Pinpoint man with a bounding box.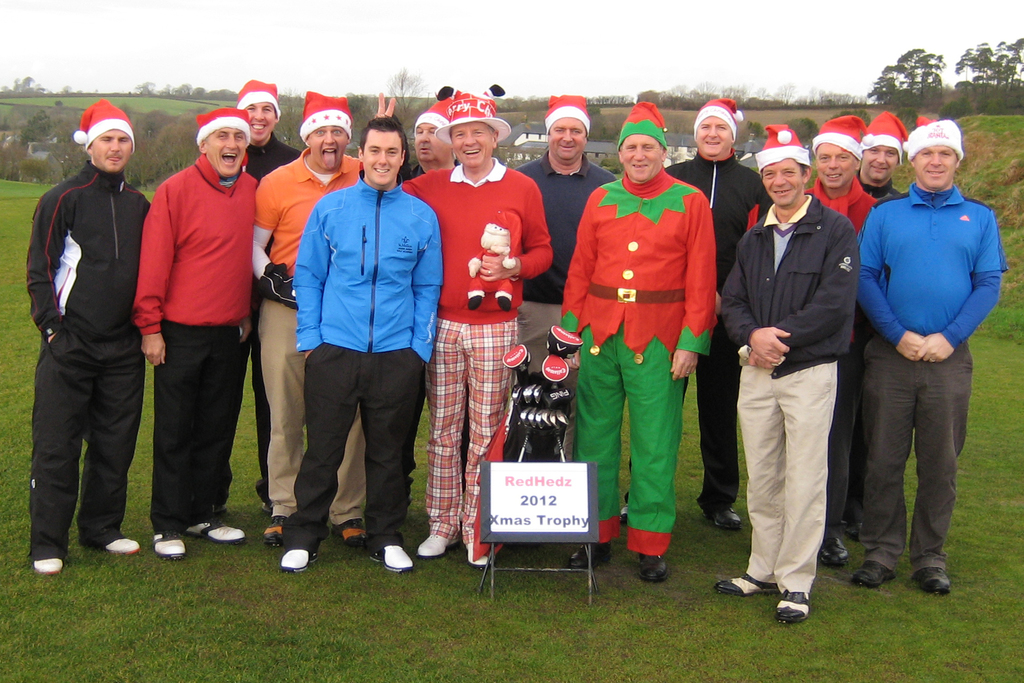
19,71,157,597.
